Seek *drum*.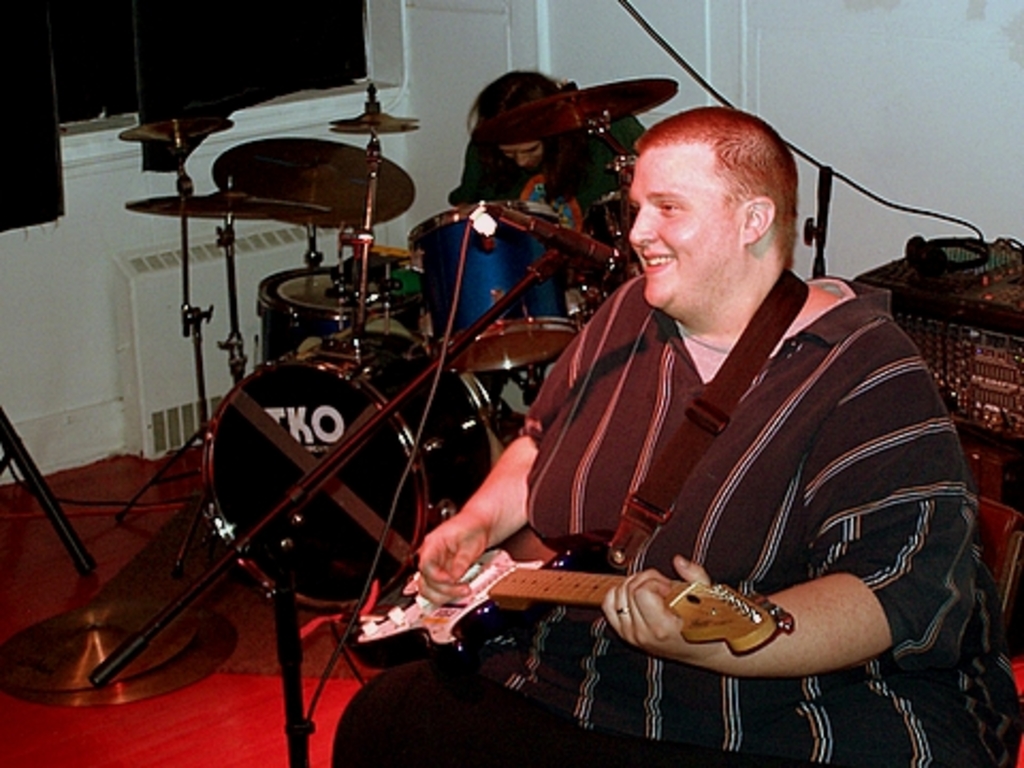
locate(250, 260, 420, 363).
